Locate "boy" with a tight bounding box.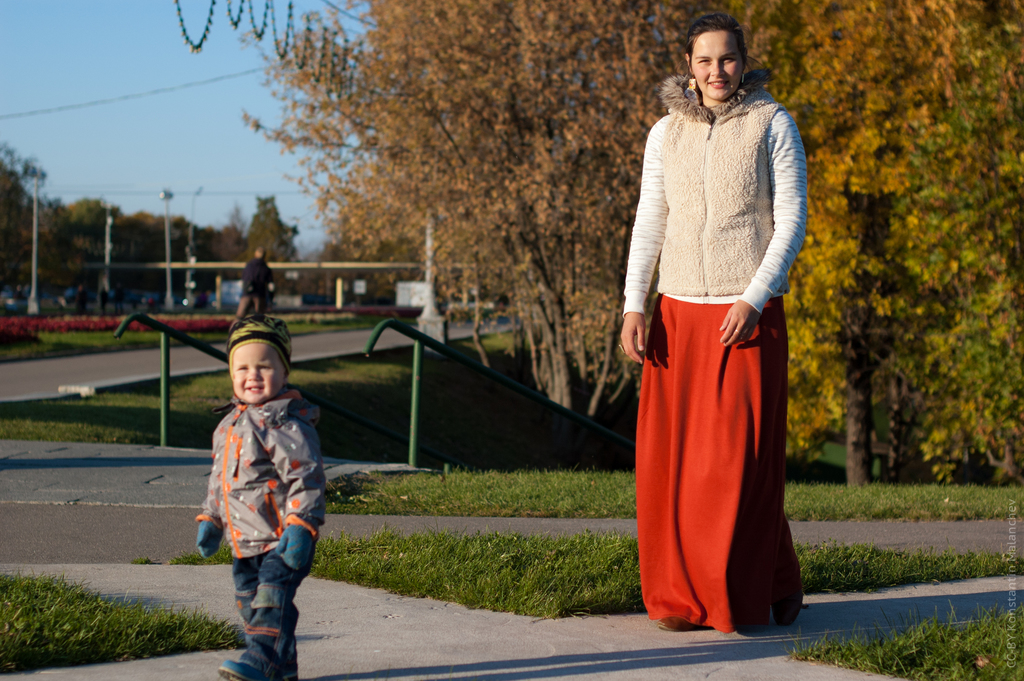
left=193, top=325, right=322, bottom=657.
